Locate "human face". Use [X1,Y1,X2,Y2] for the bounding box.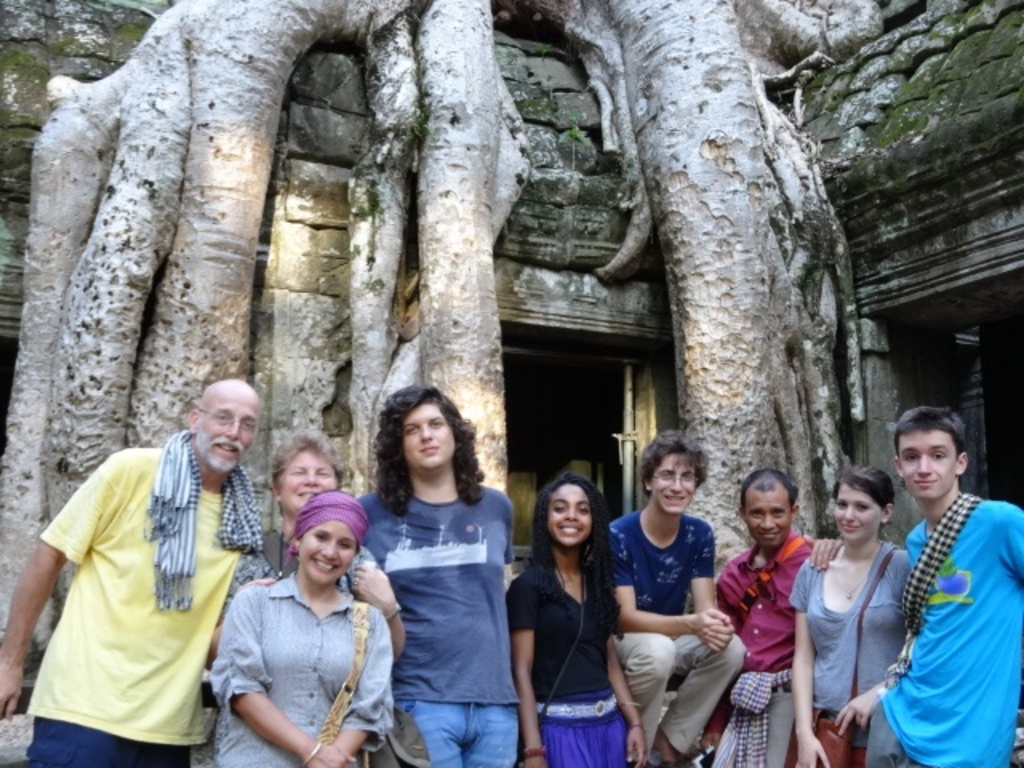
[288,451,331,509].
